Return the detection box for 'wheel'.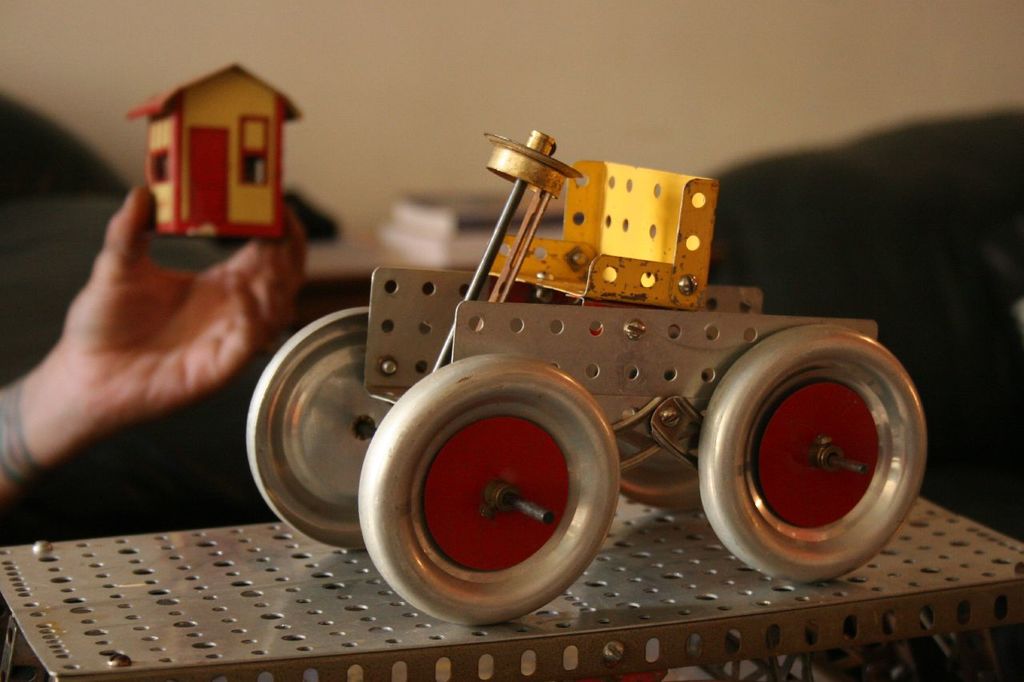
crop(354, 353, 623, 630).
